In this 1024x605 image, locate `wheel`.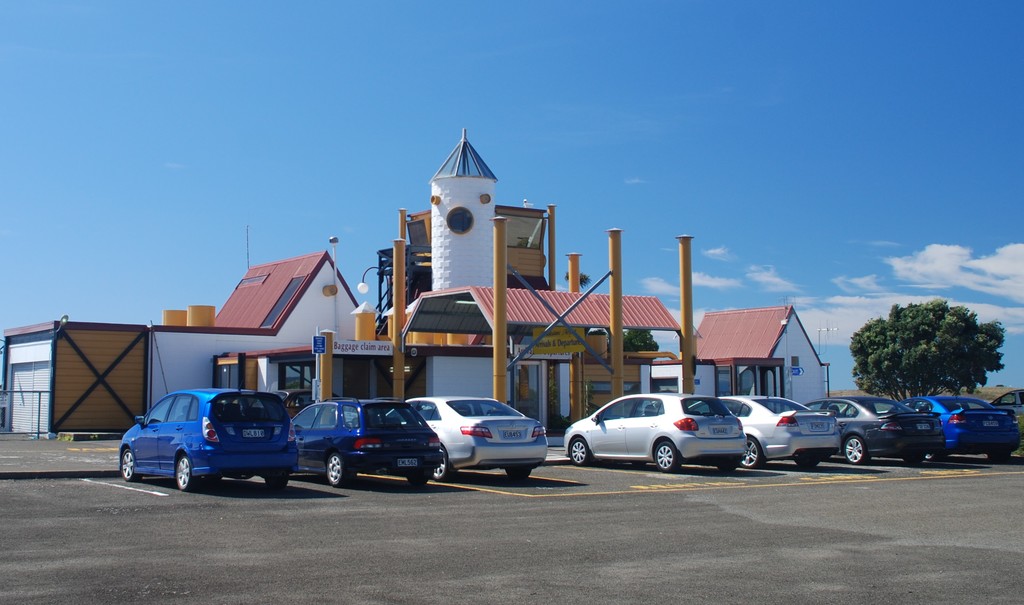
Bounding box: 794/457/819/472.
